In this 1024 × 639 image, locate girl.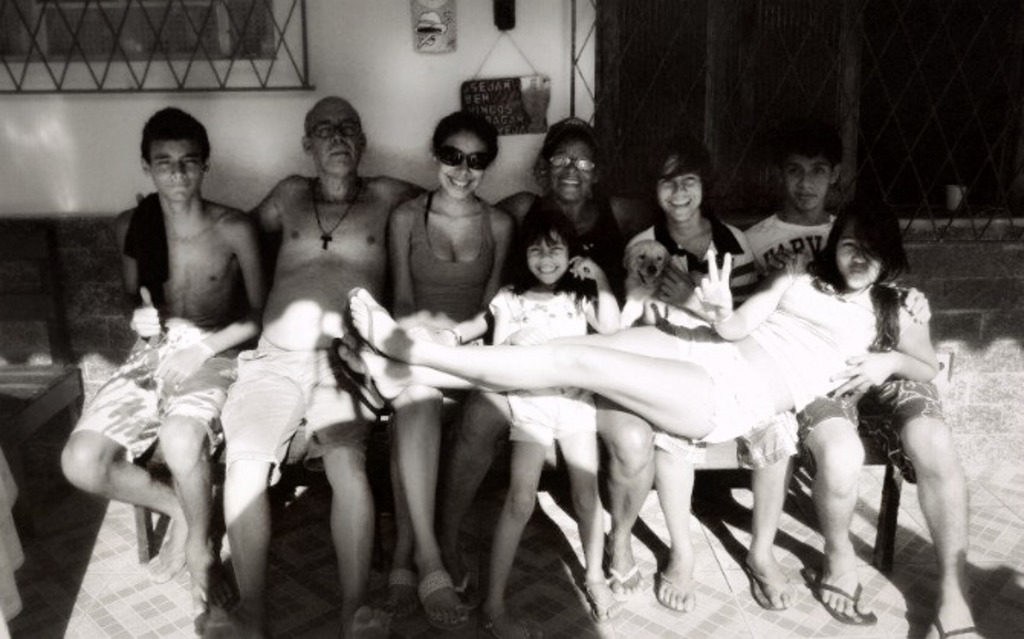
Bounding box: locate(491, 197, 619, 637).
